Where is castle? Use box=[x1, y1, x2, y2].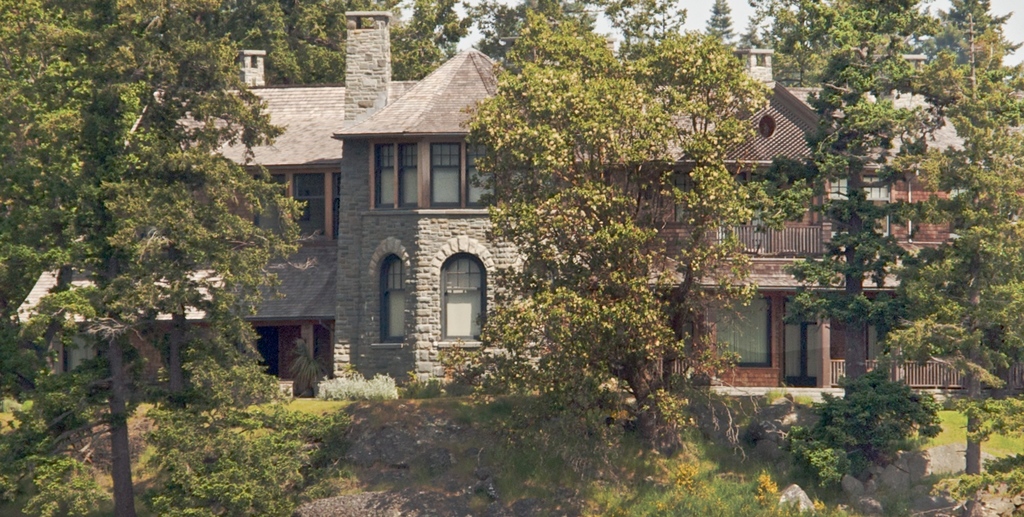
box=[10, 6, 550, 422].
